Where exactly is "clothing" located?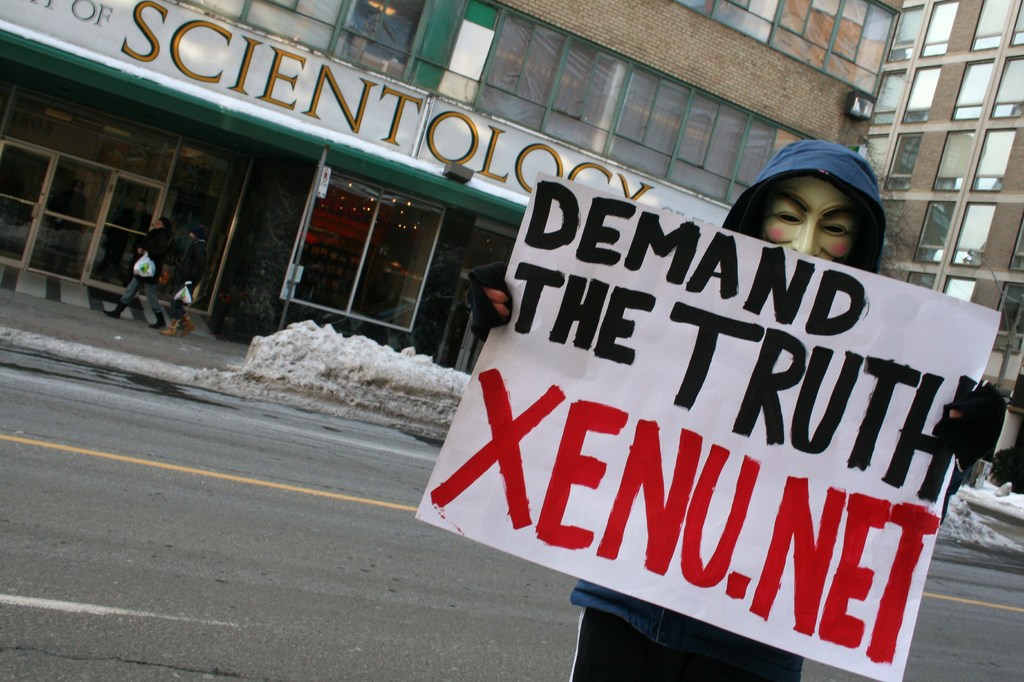
Its bounding box is (122,228,170,312).
